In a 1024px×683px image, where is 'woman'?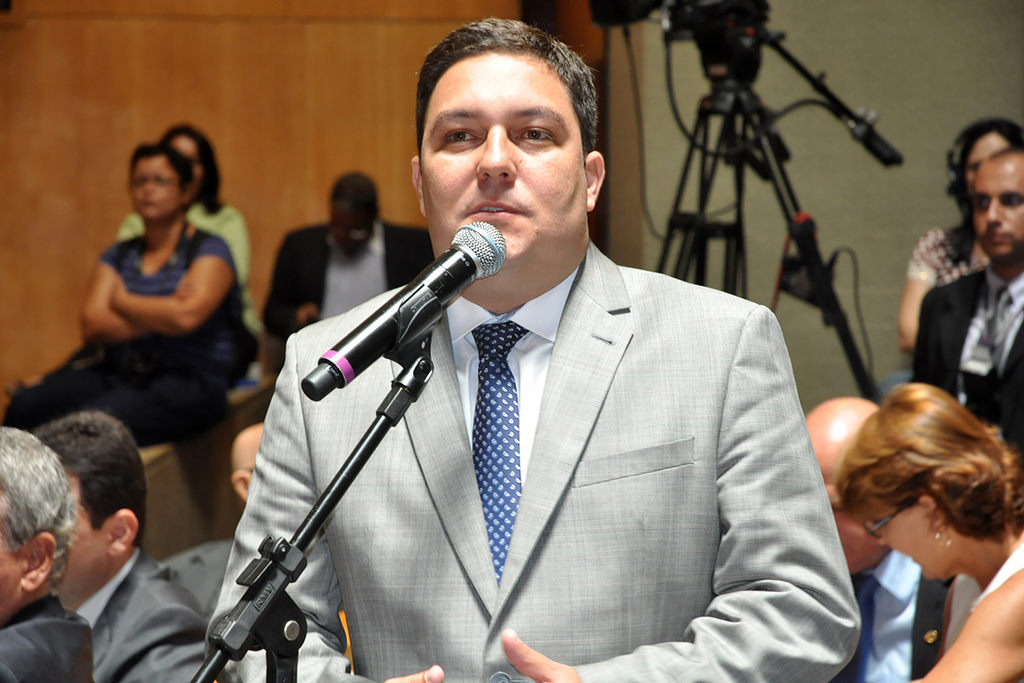
(896, 115, 1023, 357).
